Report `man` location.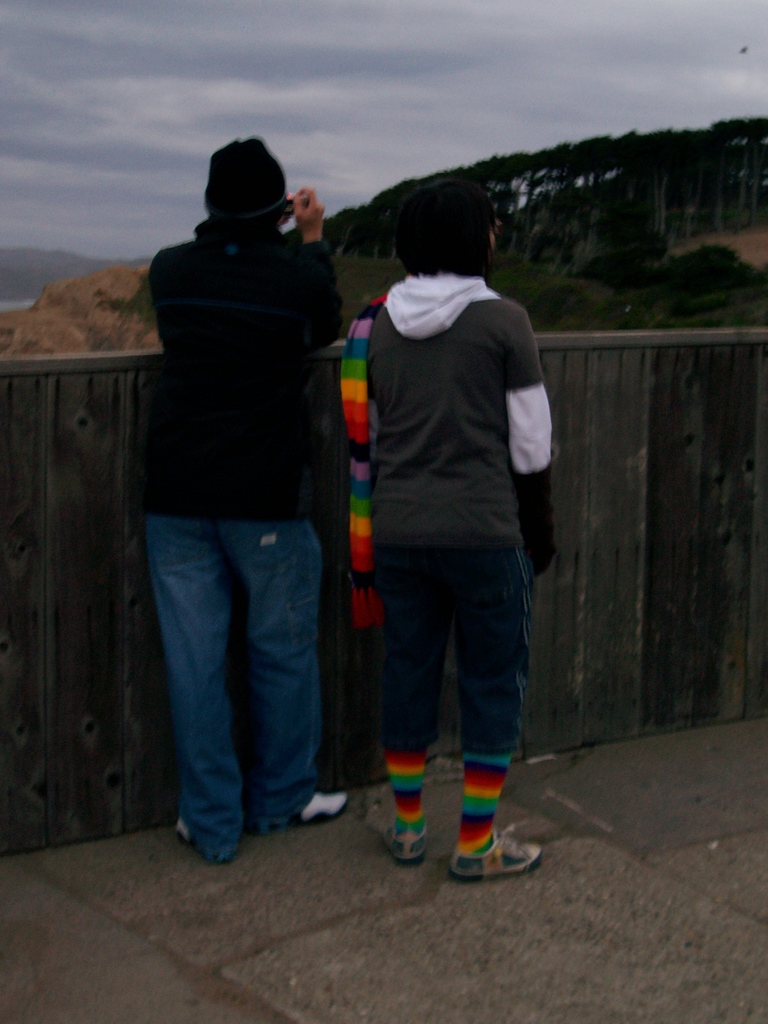
Report: locate(119, 140, 373, 847).
